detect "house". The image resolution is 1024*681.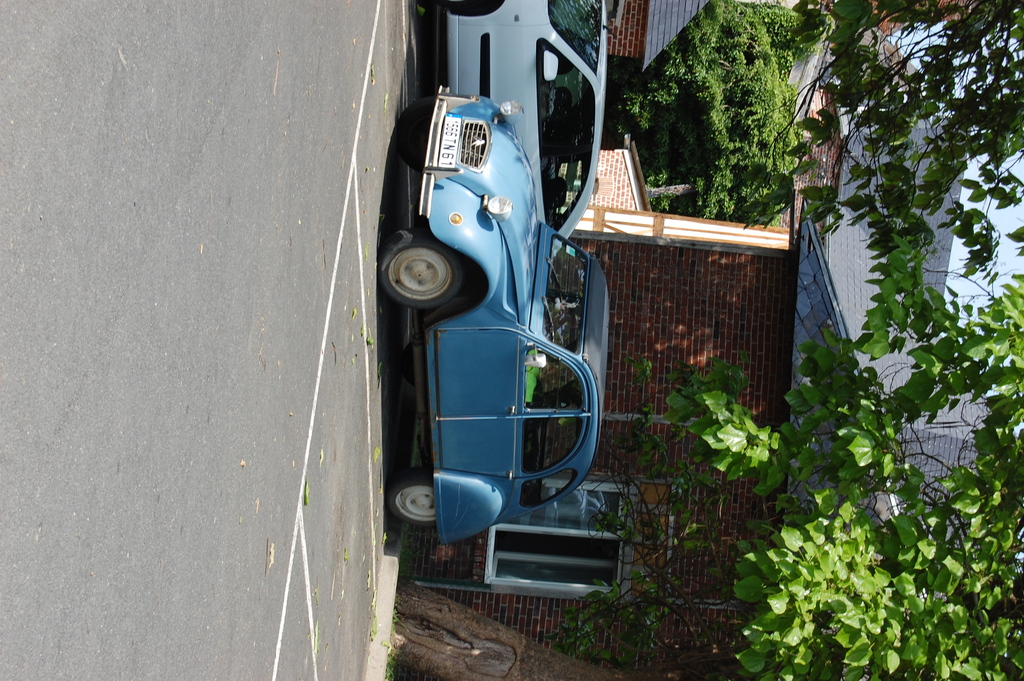
region(402, 0, 1023, 680).
